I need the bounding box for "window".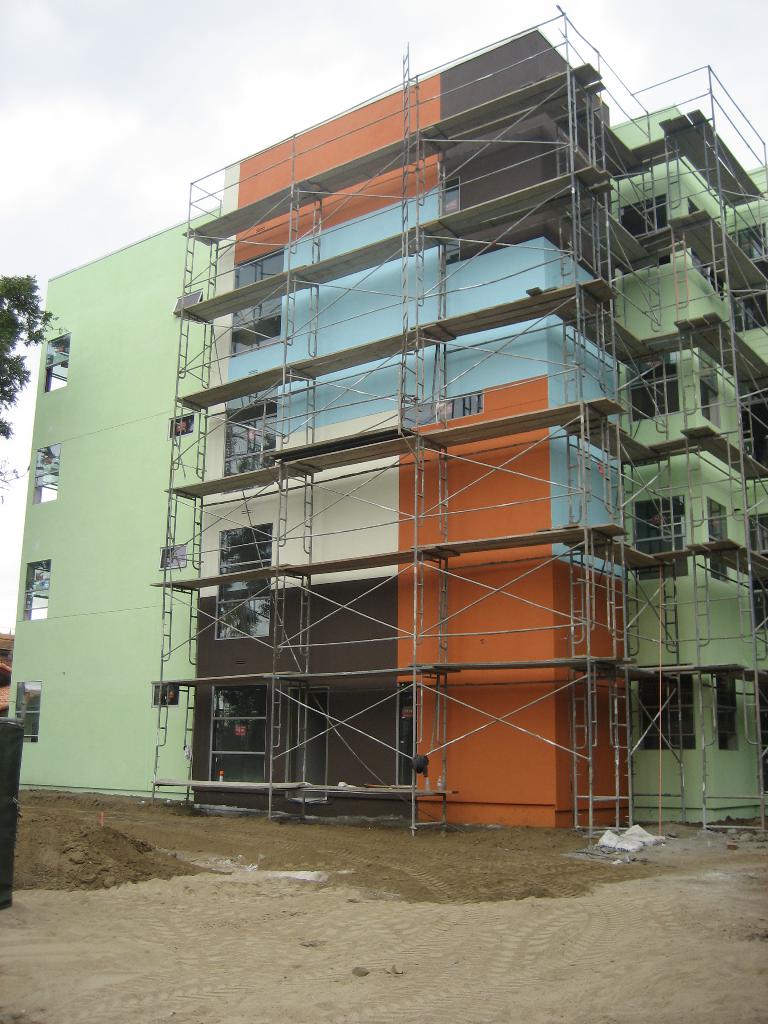
Here it is: (x1=44, y1=335, x2=72, y2=396).
